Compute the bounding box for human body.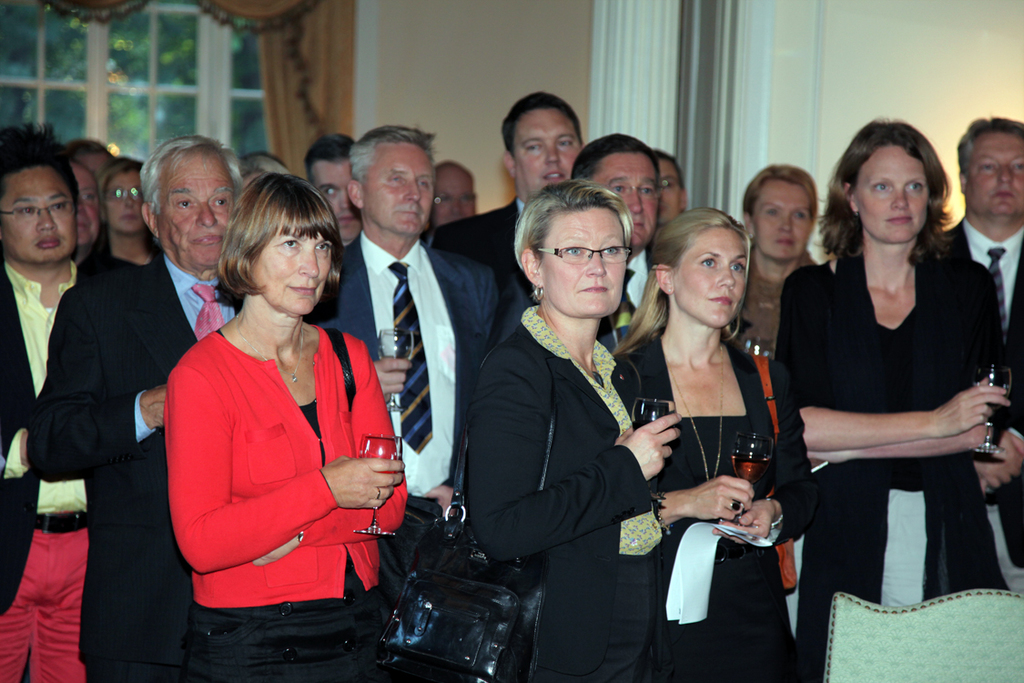
(x1=612, y1=204, x2=817, y2=682).
